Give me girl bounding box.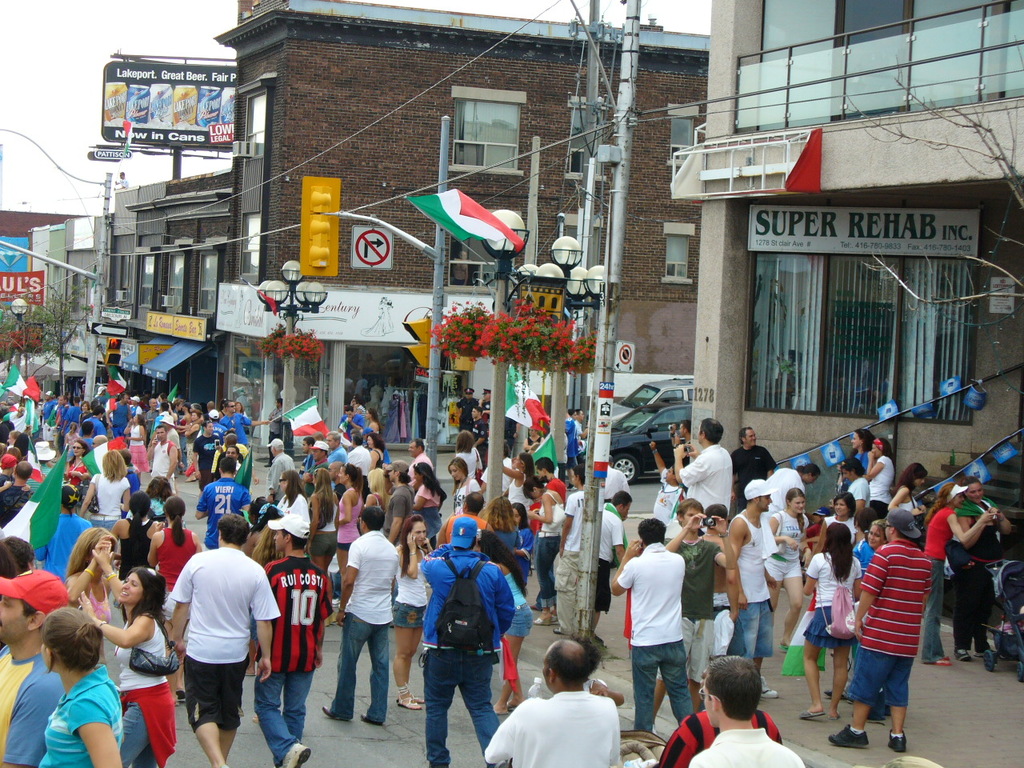
bbox=[410, 462, 435, 557].
